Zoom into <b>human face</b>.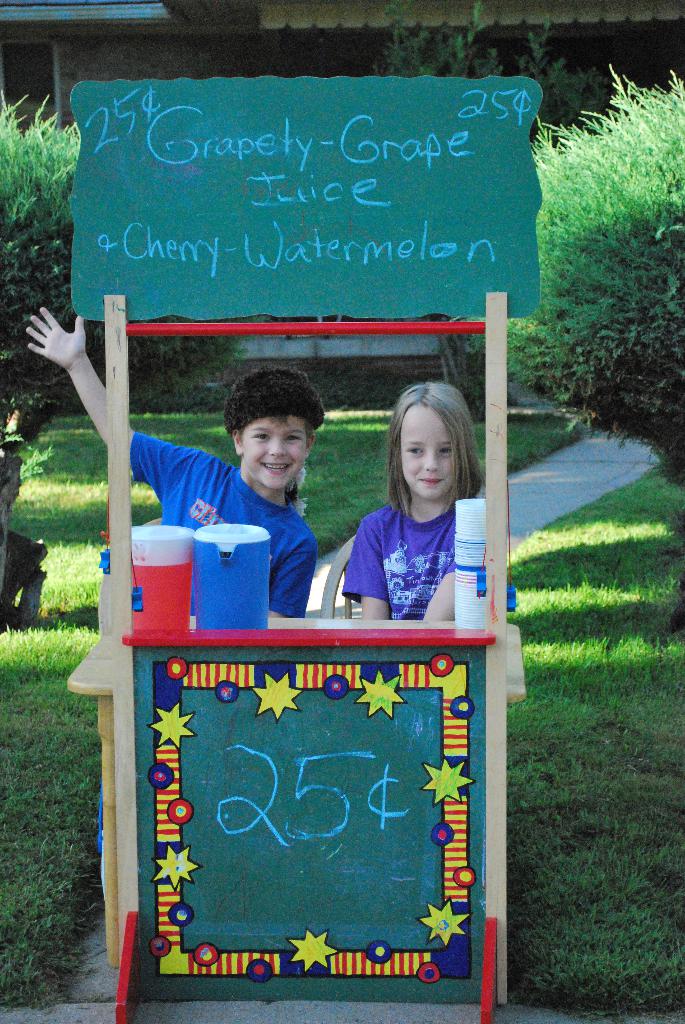
Zoom target: l=240, t=419, r=308, b=492.
